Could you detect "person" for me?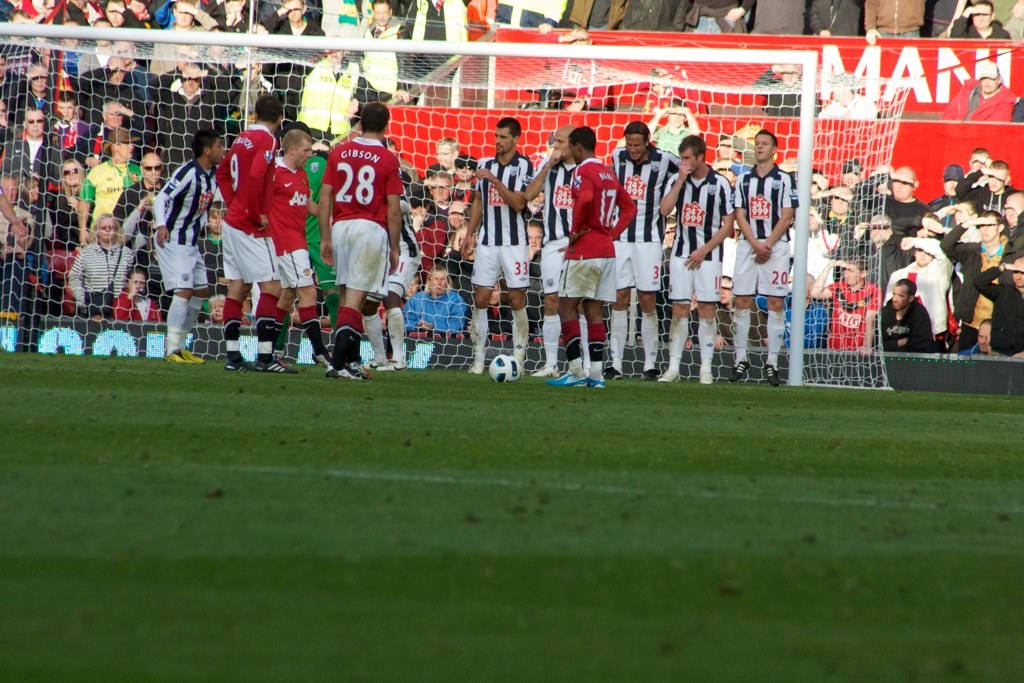
Detection result: [362, 0, 410, 44].
